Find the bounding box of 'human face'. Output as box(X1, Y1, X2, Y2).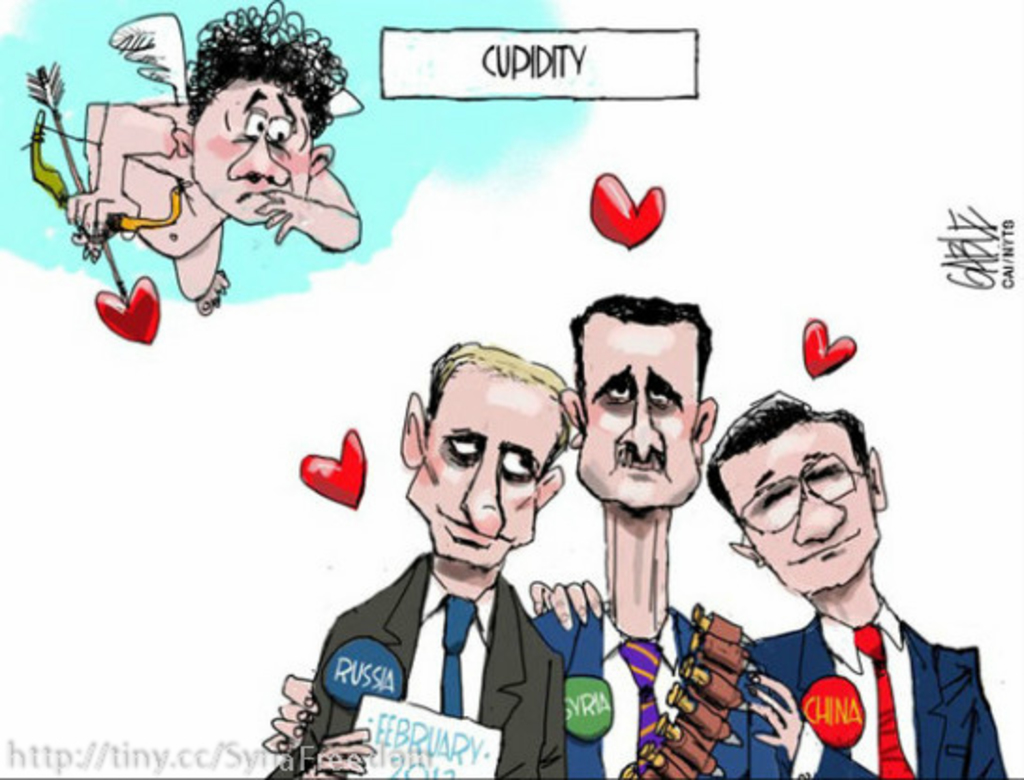
box(190, 75, 308, 229).
